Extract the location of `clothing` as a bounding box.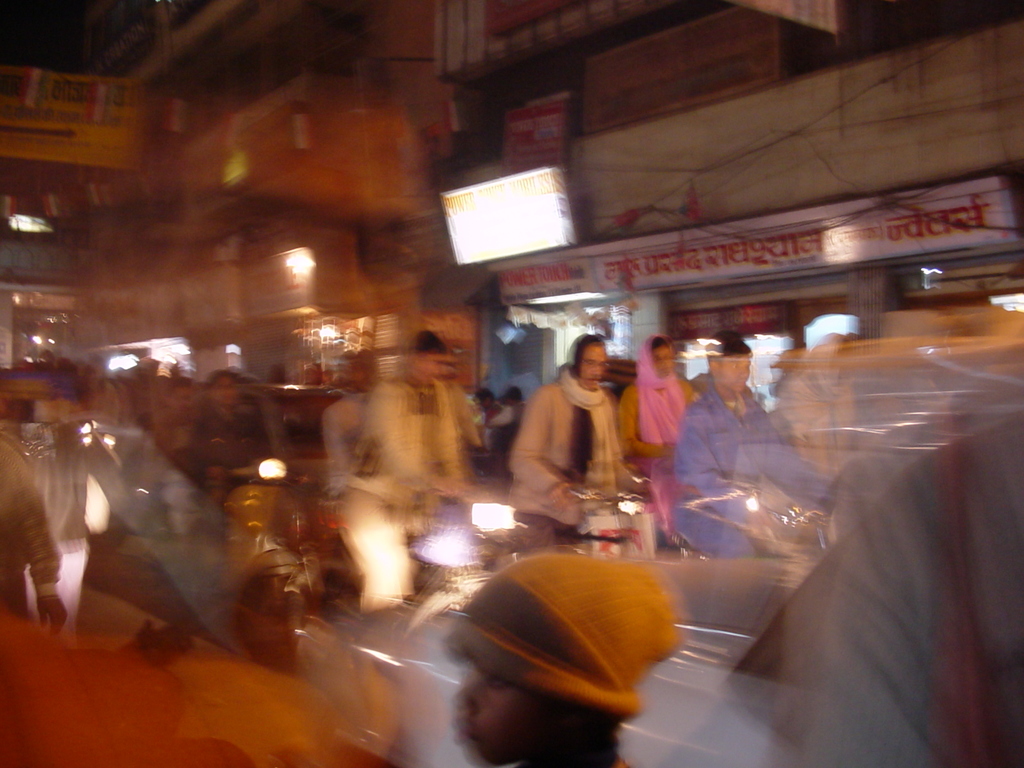
<bbox>488, 381, 634, 563</bbox>.
